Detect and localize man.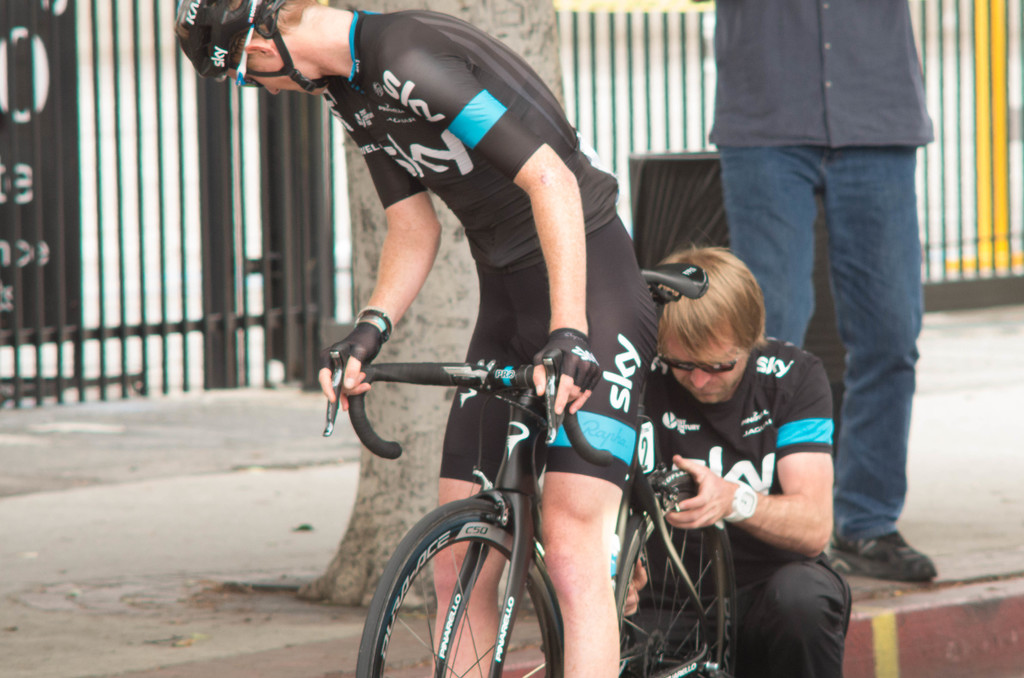
Localized at rect(722, 0, 942, 576).
